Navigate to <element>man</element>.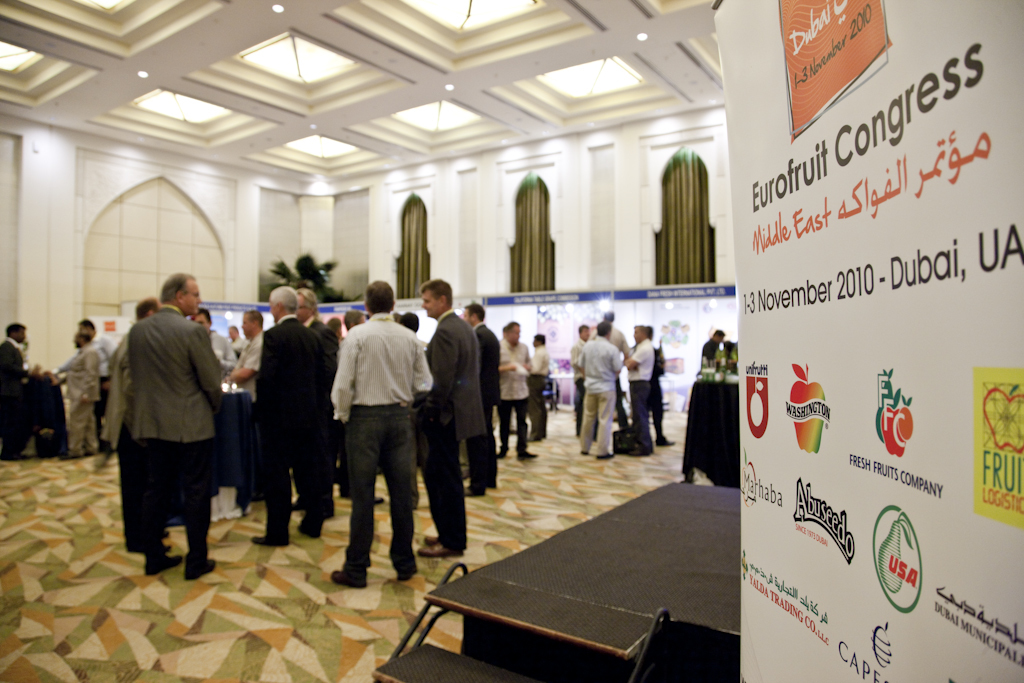
Navigation target: [x1=500, y1=321, x2=536, y2=462].
